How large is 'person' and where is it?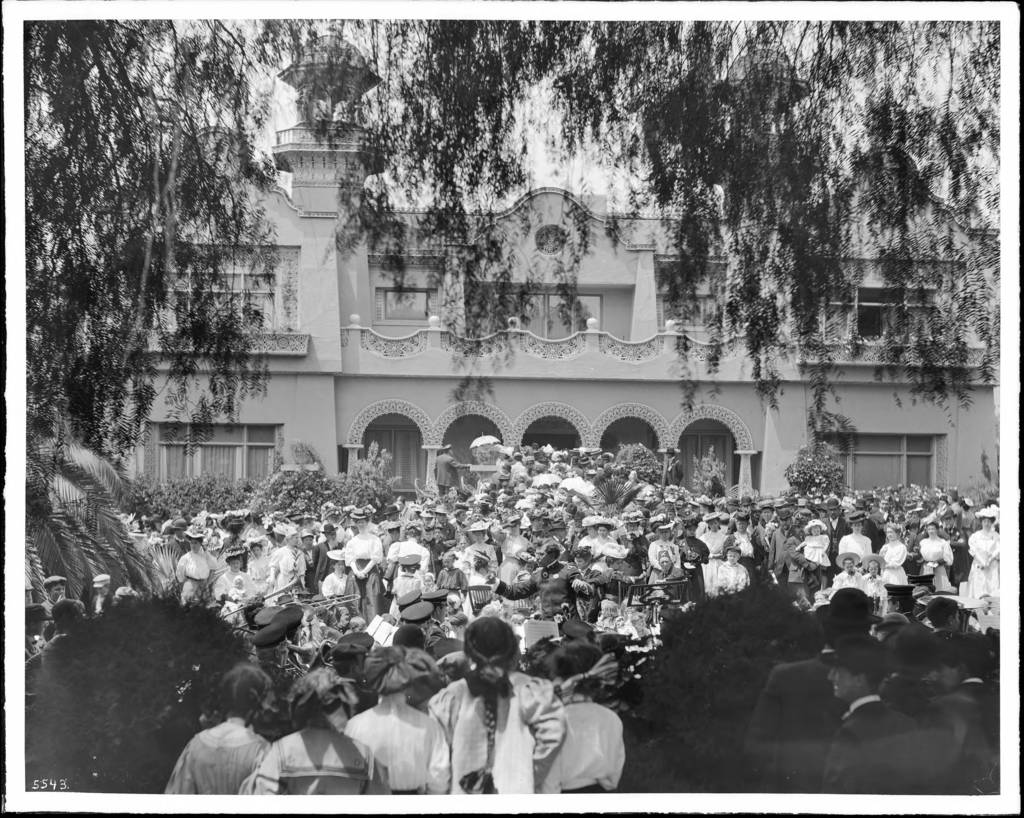
Bounding box: 676/527/708/595.
